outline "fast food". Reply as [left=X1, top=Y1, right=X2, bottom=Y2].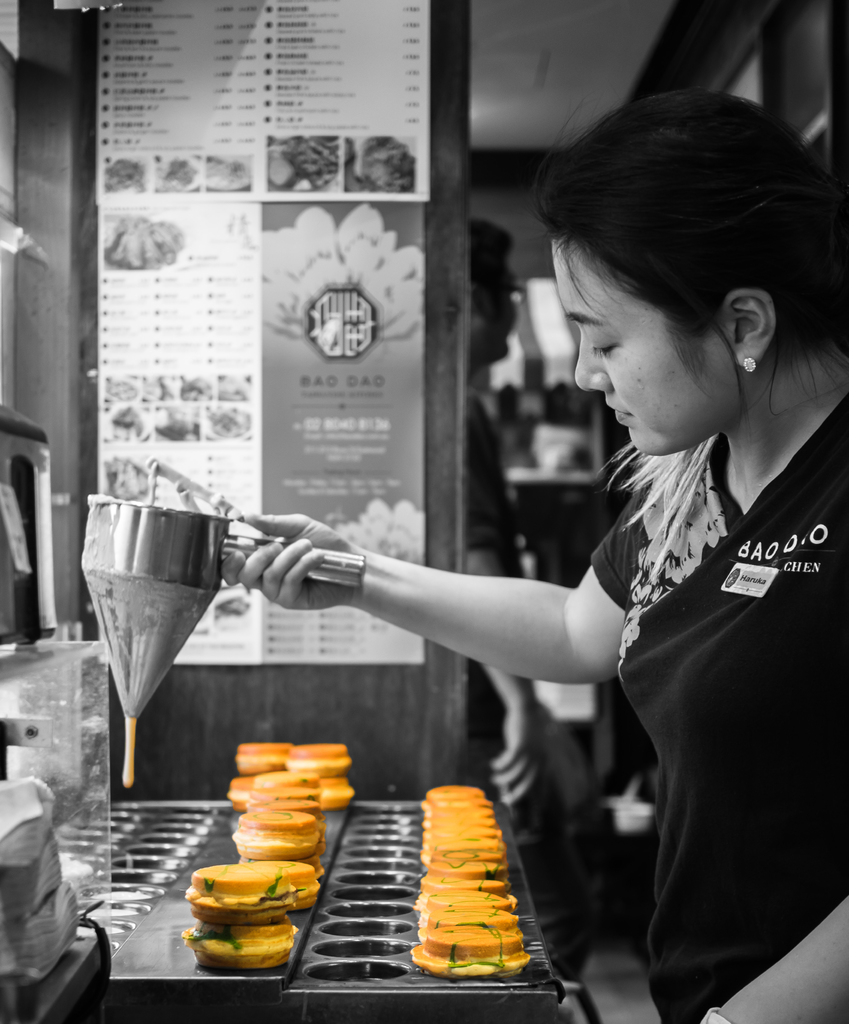
[left=182, top=923, right=301, bottom=965].
